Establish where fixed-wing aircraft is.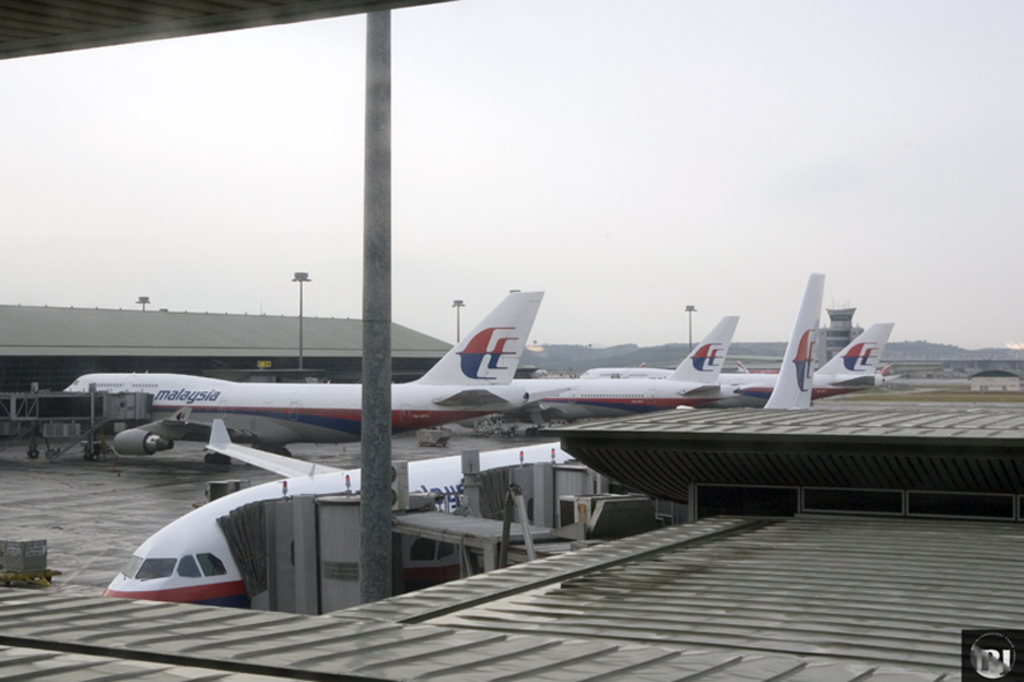
Established at Rect(508, 315, 749, 414).
